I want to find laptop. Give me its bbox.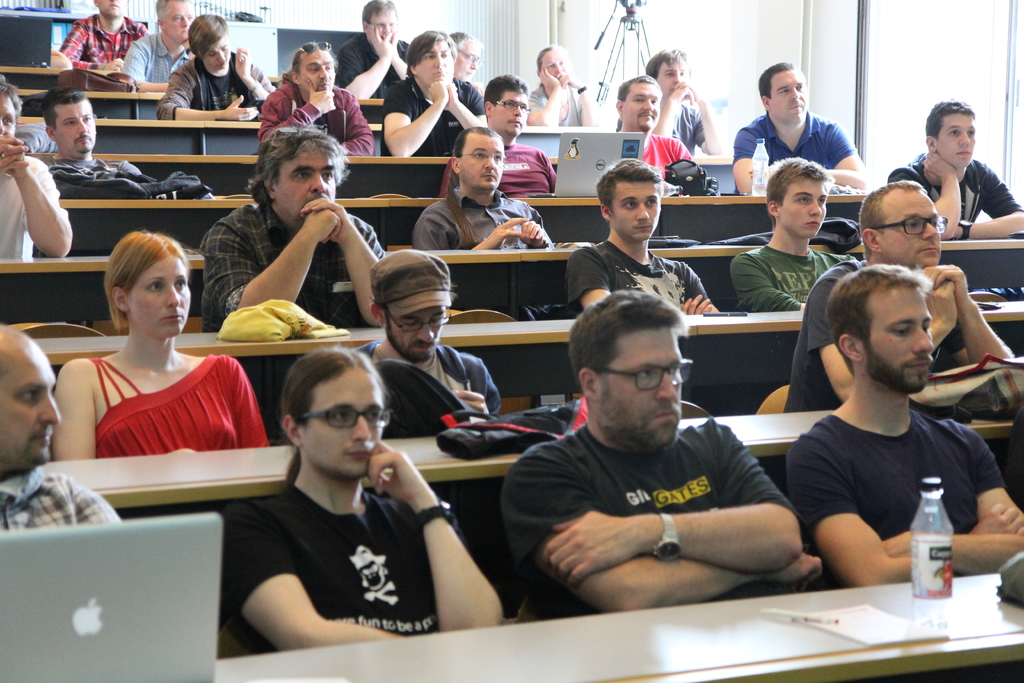
(19,500,239,675).
